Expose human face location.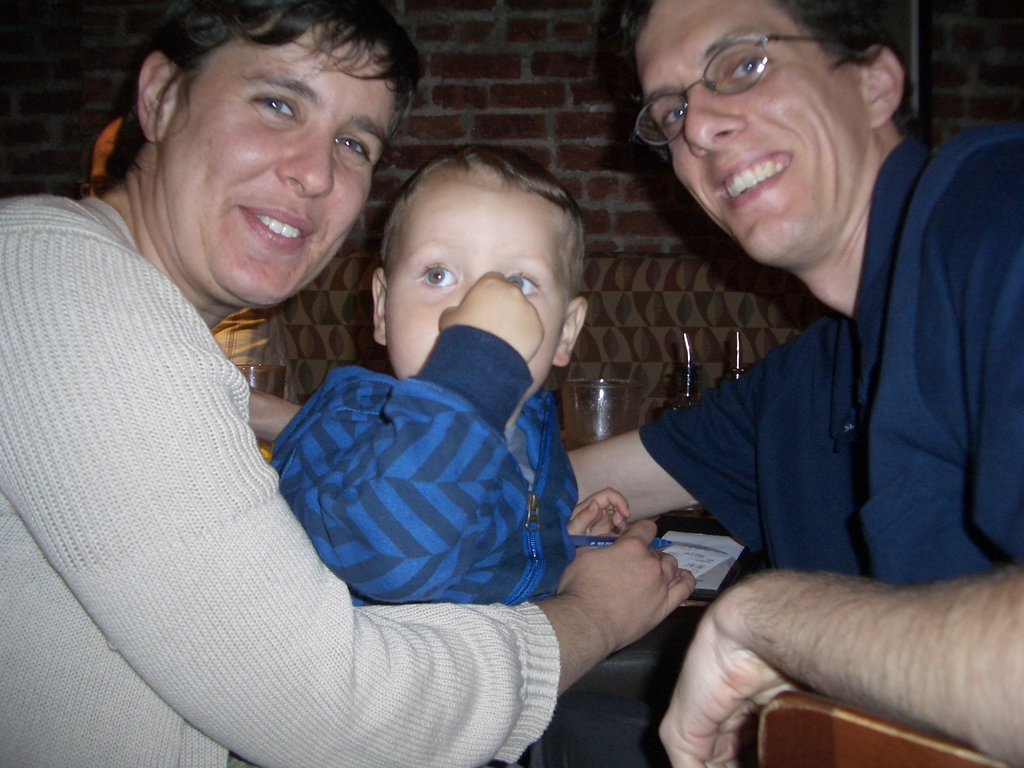
Exposed at BBox(175, 20, 405, 311).
